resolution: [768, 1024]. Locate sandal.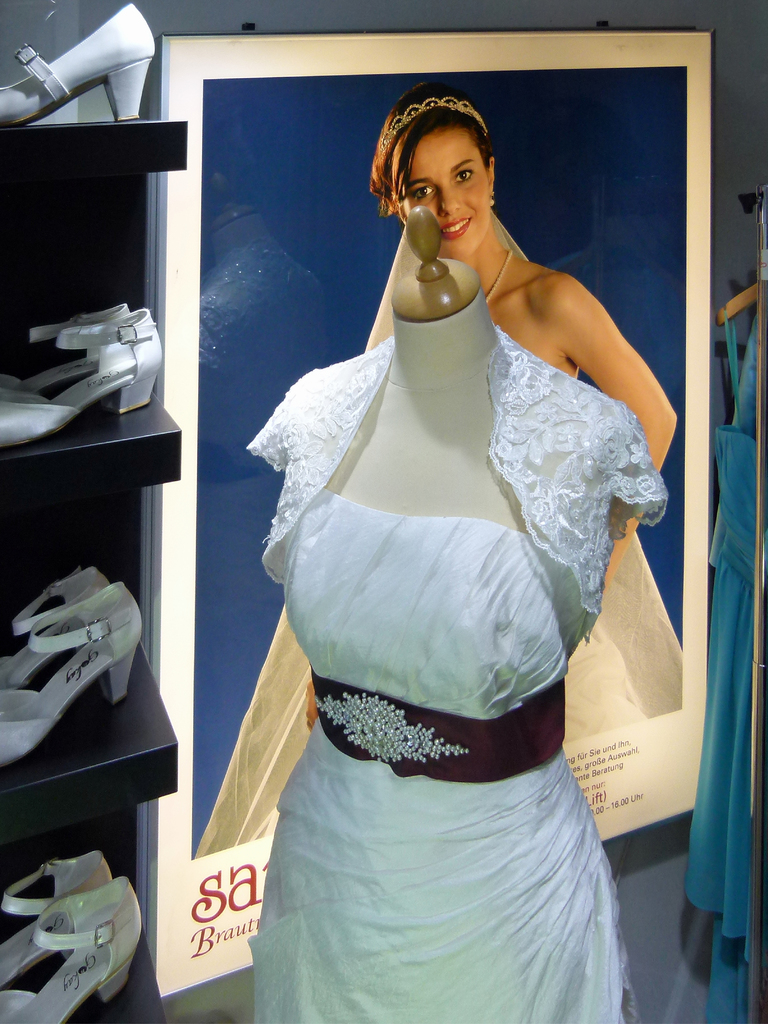
(x1=4, y1=7, x2=156, y2=120).
